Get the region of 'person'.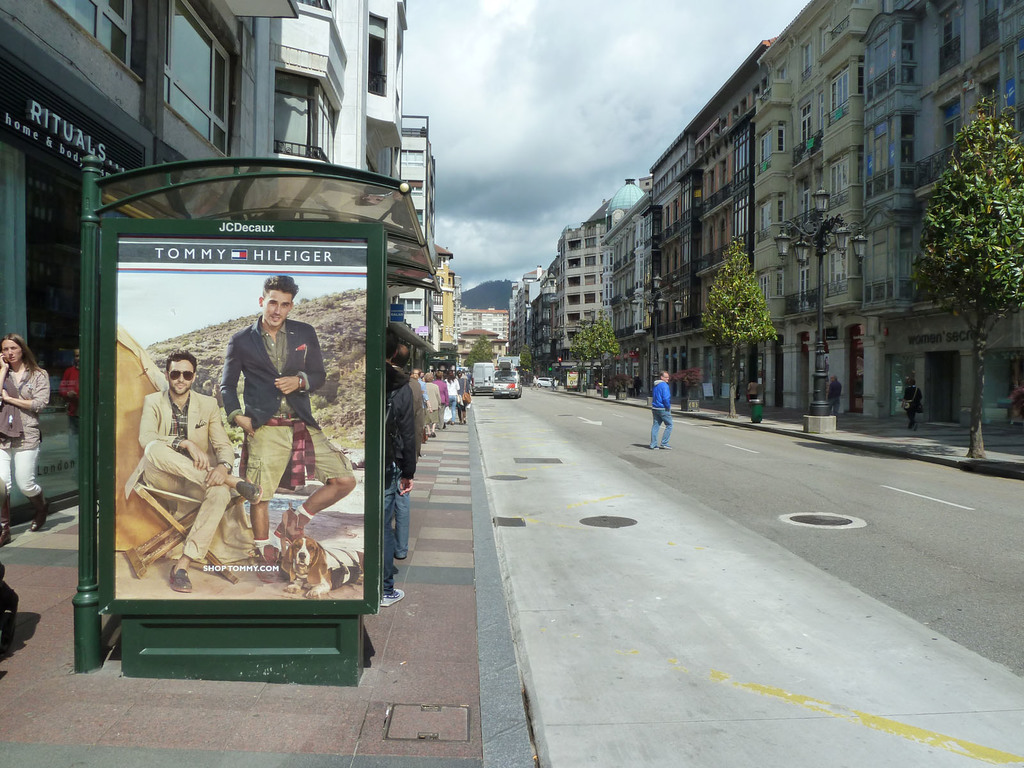
rect(625, 372, 635, 400).
